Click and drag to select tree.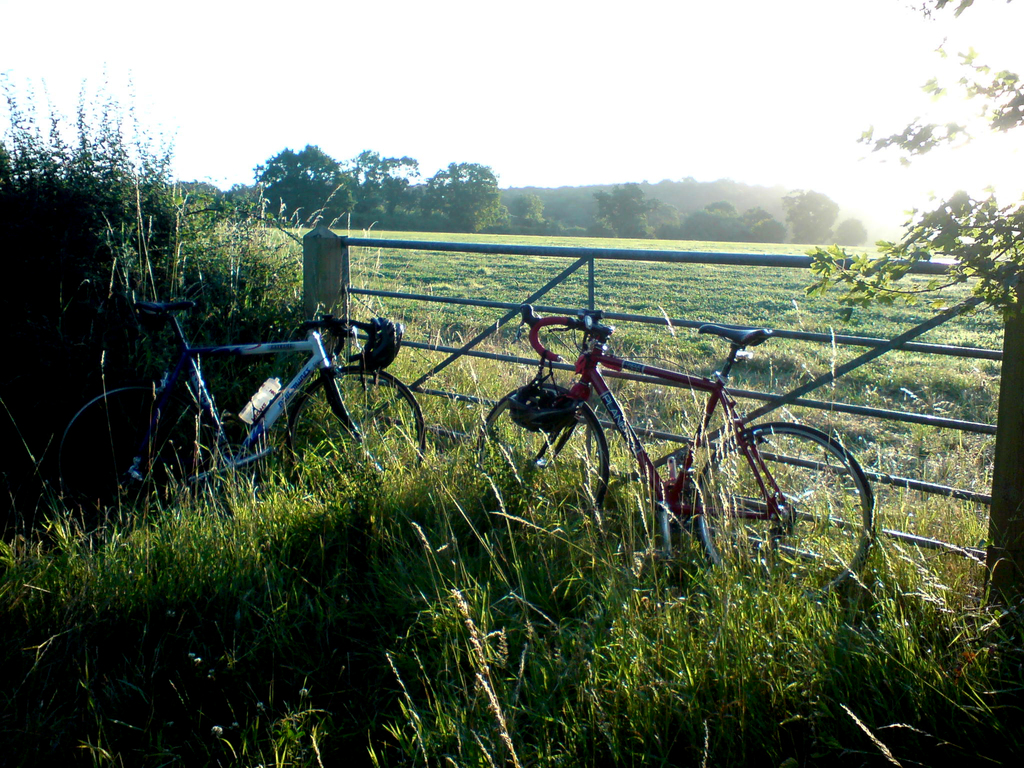
Selection: box(680, 200, 792, 248).
